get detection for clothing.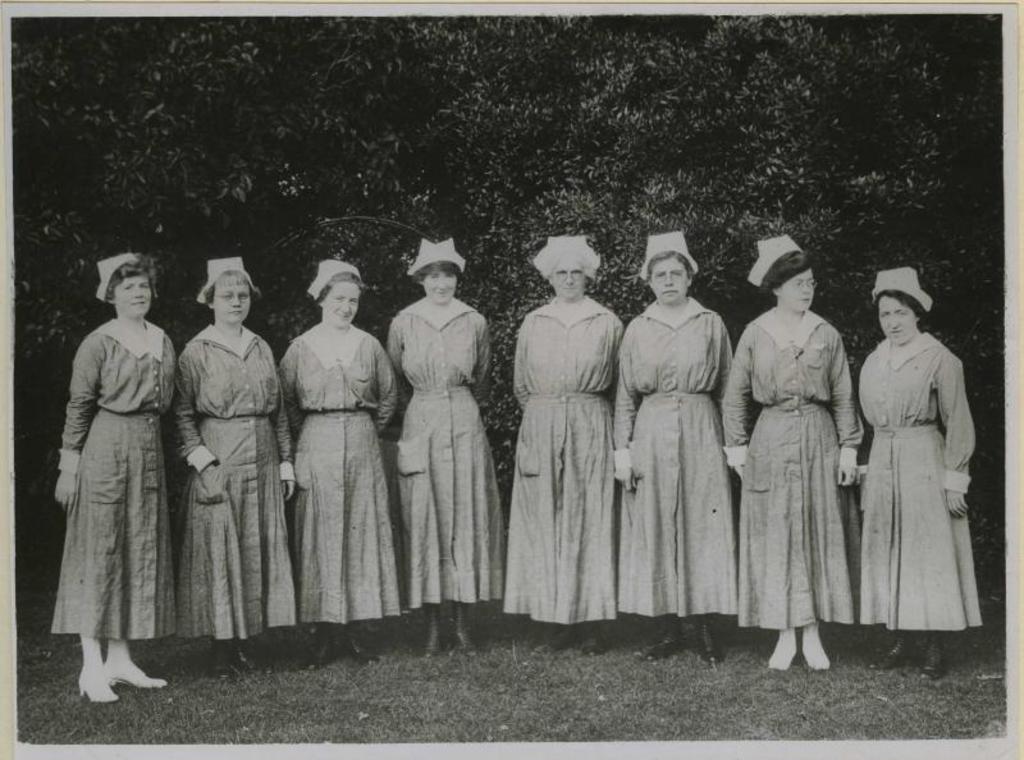
Detection: Rect(618, 290, 739, 622).
